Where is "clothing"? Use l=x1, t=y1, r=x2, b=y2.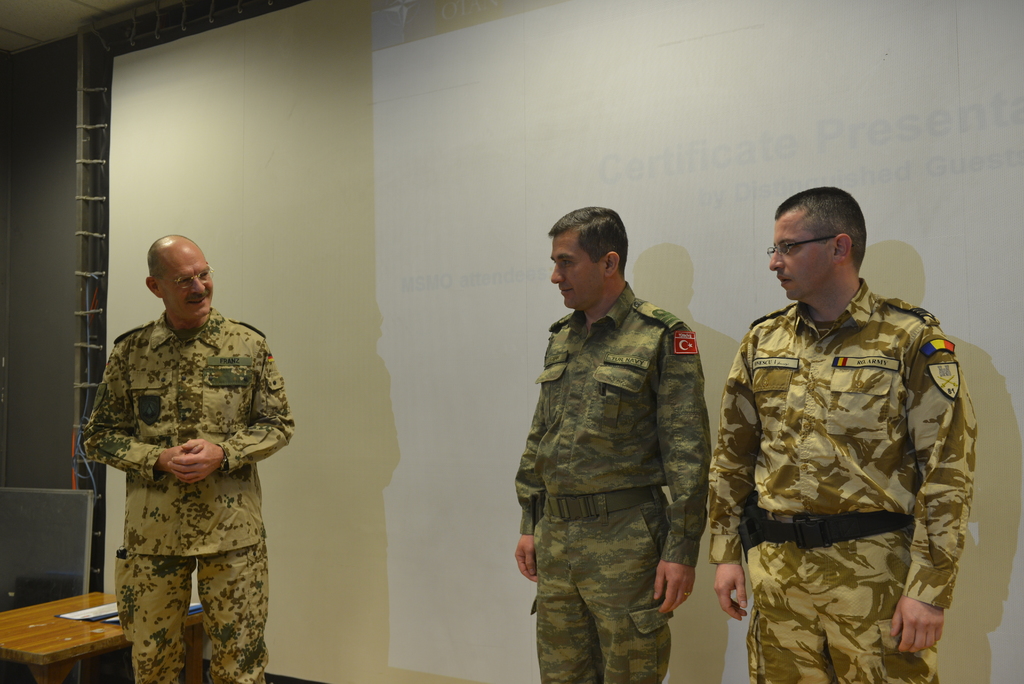
l=710, t=252, r=995, b=674.
